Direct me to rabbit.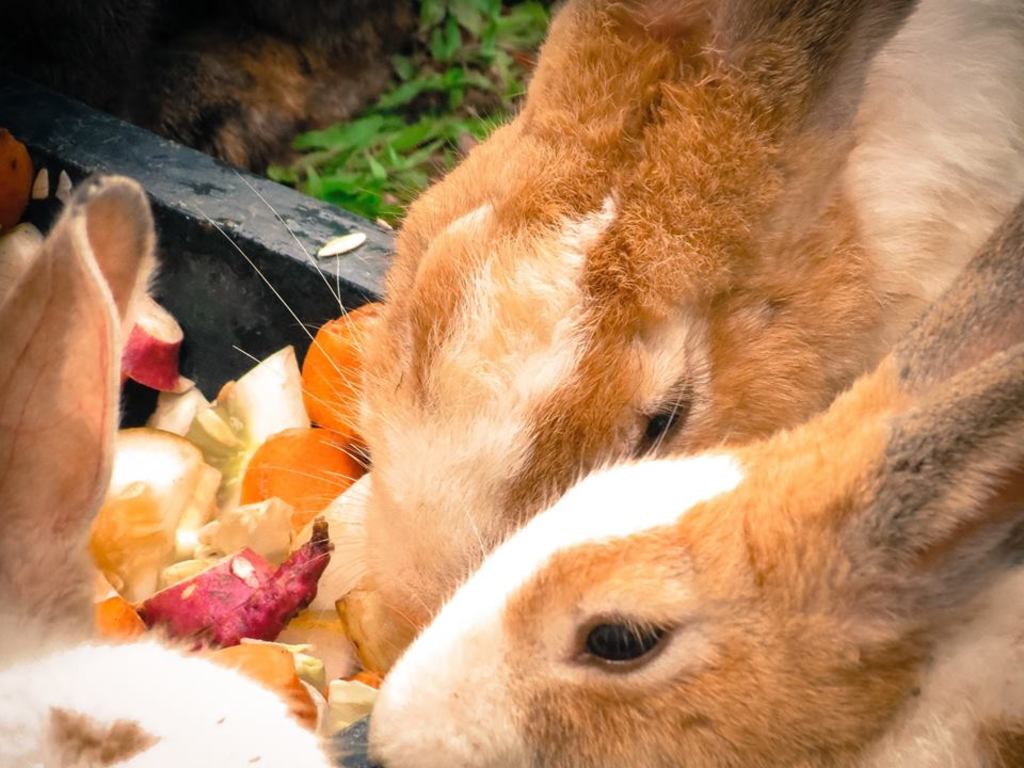
Direction: [x1=191, y1=0, x2=1023, y2=681].
